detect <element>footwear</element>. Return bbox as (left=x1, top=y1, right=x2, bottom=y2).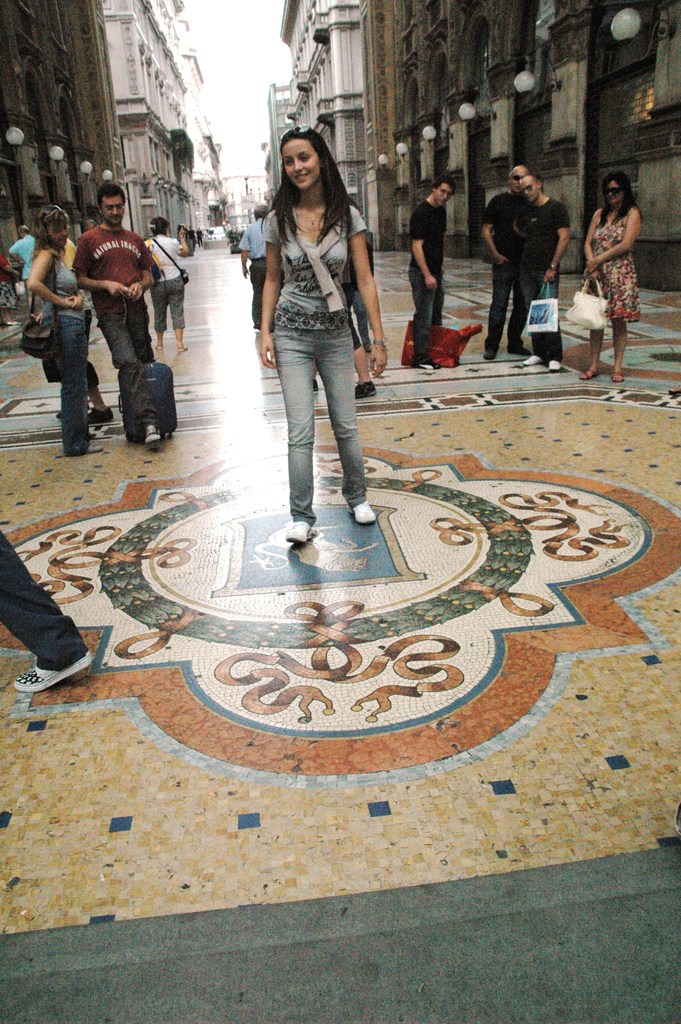
(left=521, top=355, right=540, bottom=365).
